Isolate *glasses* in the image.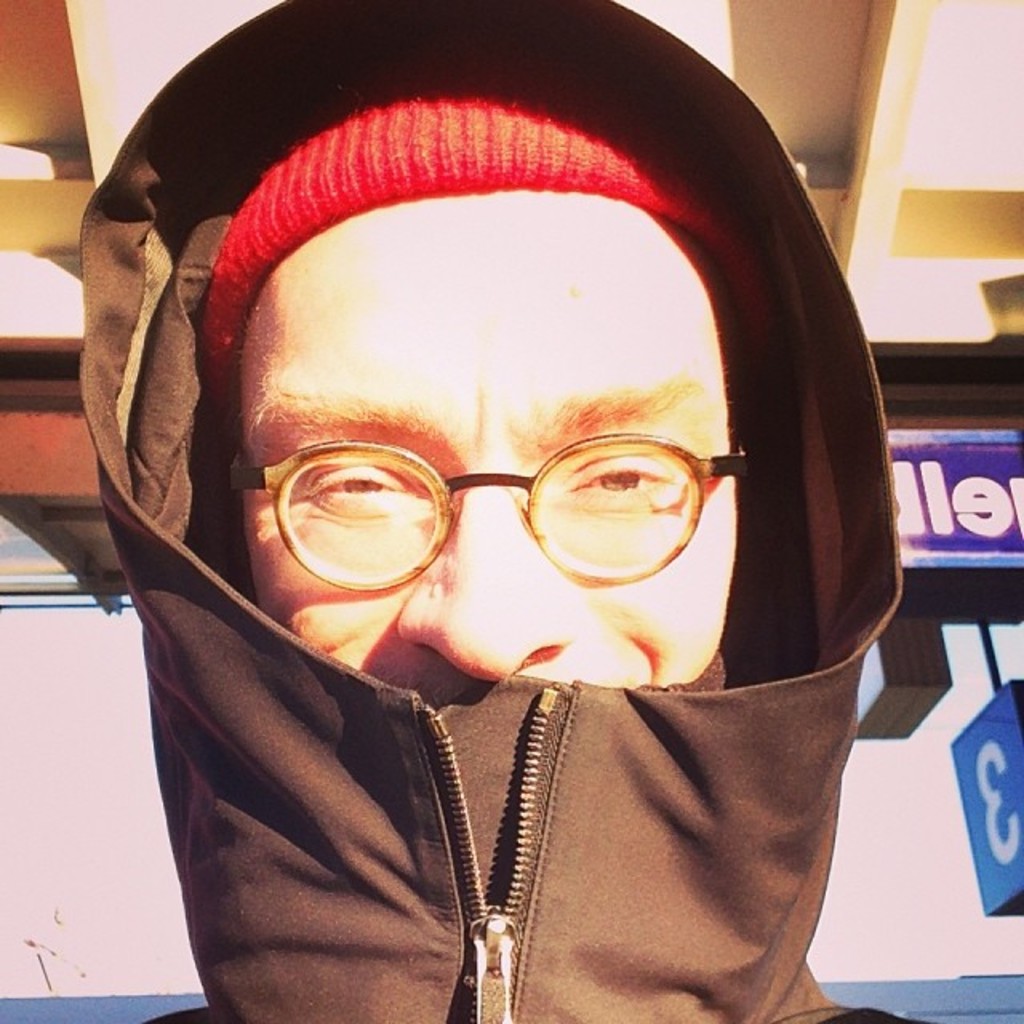
Isolated region: x1=195 y1=381 x2=802 y2=594.
